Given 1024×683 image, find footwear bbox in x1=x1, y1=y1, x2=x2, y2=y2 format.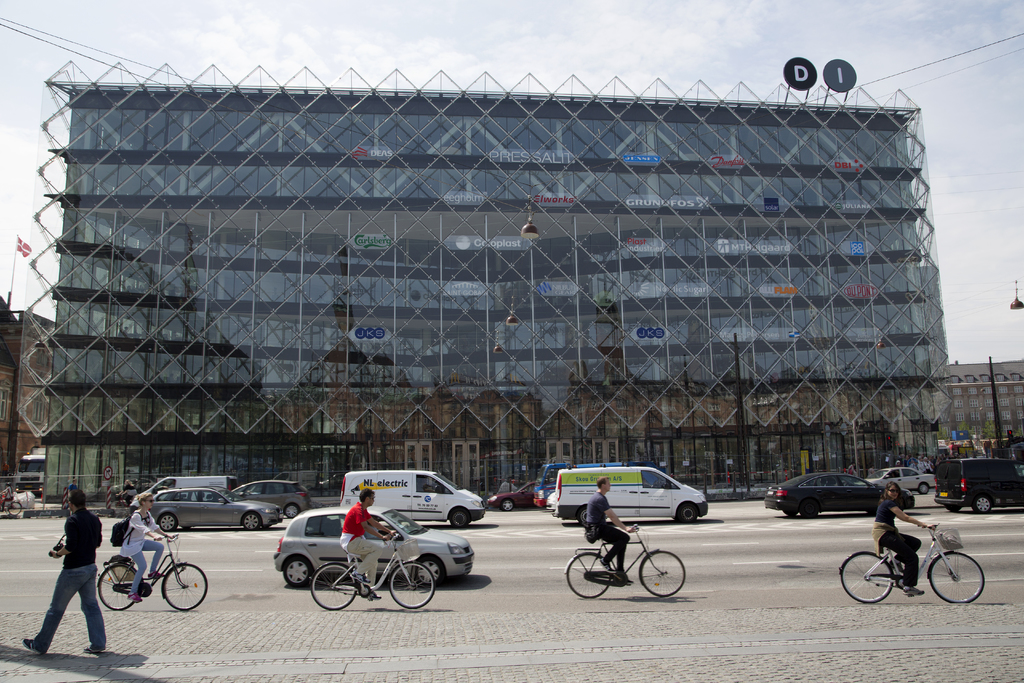
x1=364, y1=590, x2=384, y2=602.
